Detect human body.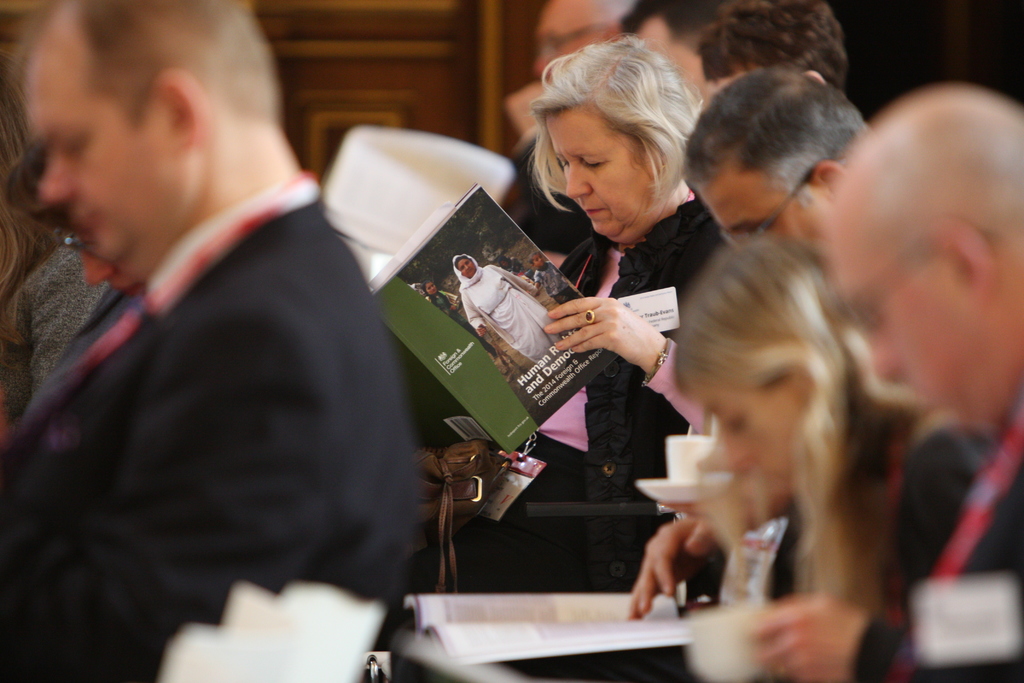
Detected at 456 265 570 375.
